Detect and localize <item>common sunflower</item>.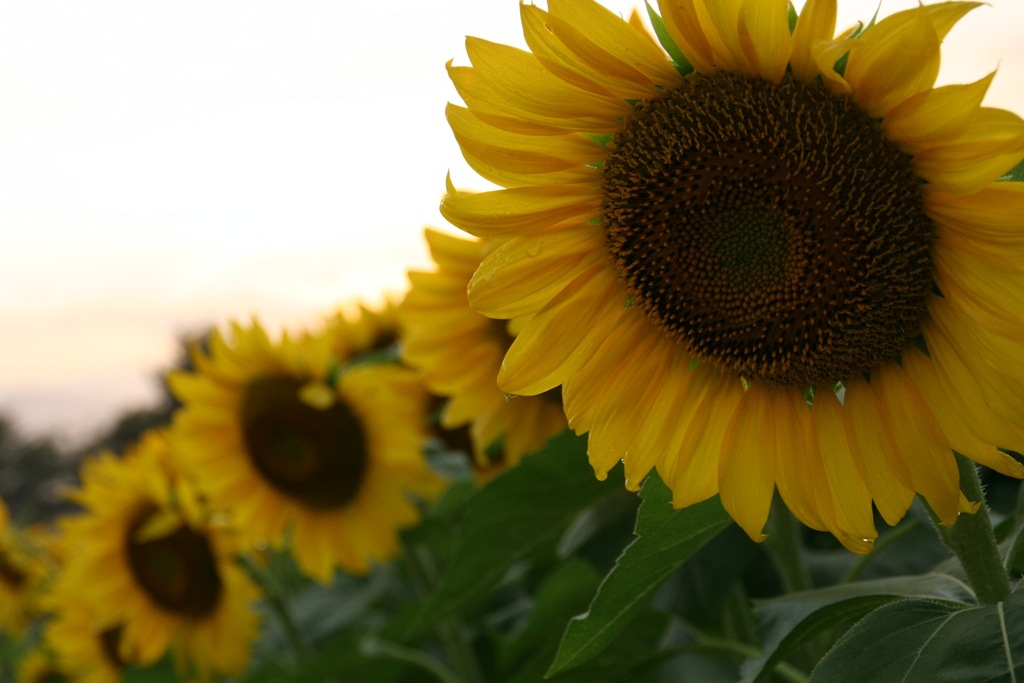
Localized at locate(70, 469, 258, 666).
